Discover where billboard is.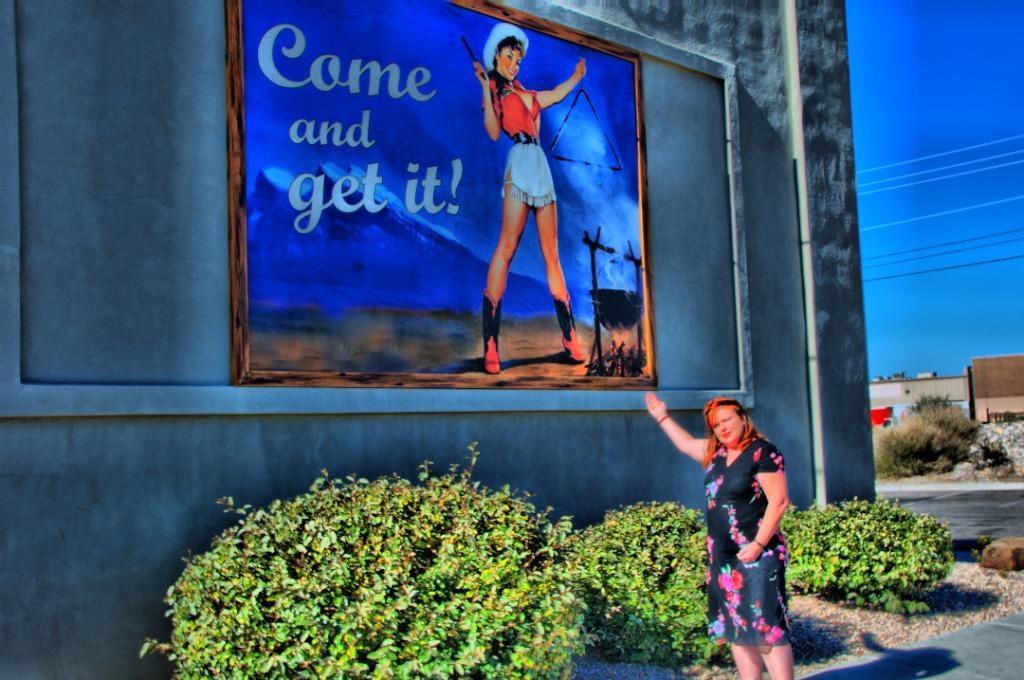
Discovered at <region>201, 23, 873, 534</region>.
